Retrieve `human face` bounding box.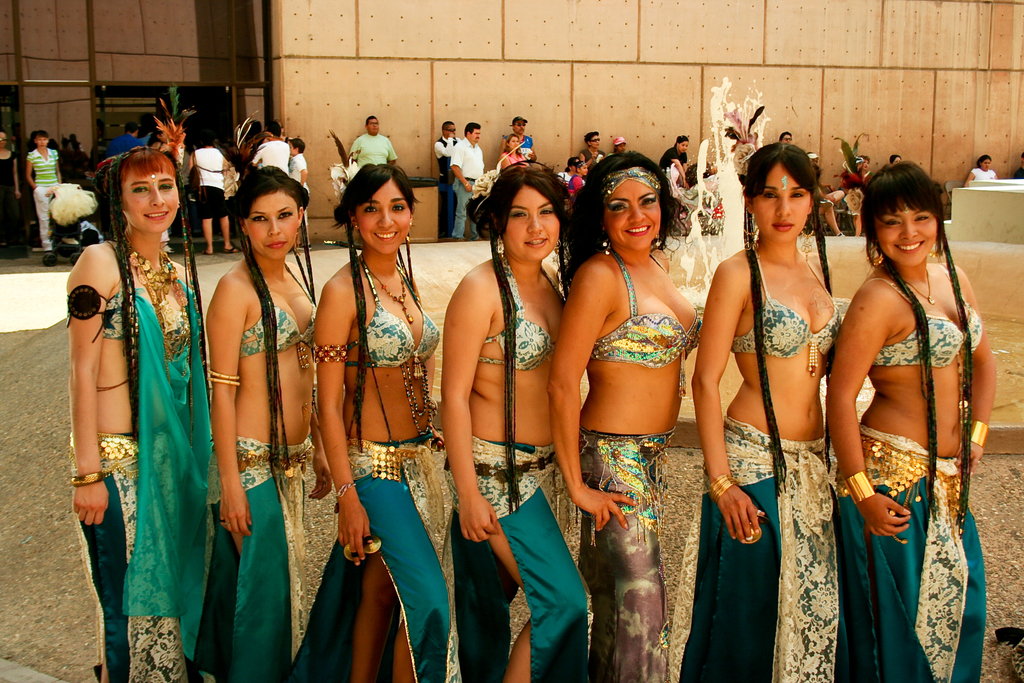
Bounding box: left=244, top=184, right=300, bottom=263.
